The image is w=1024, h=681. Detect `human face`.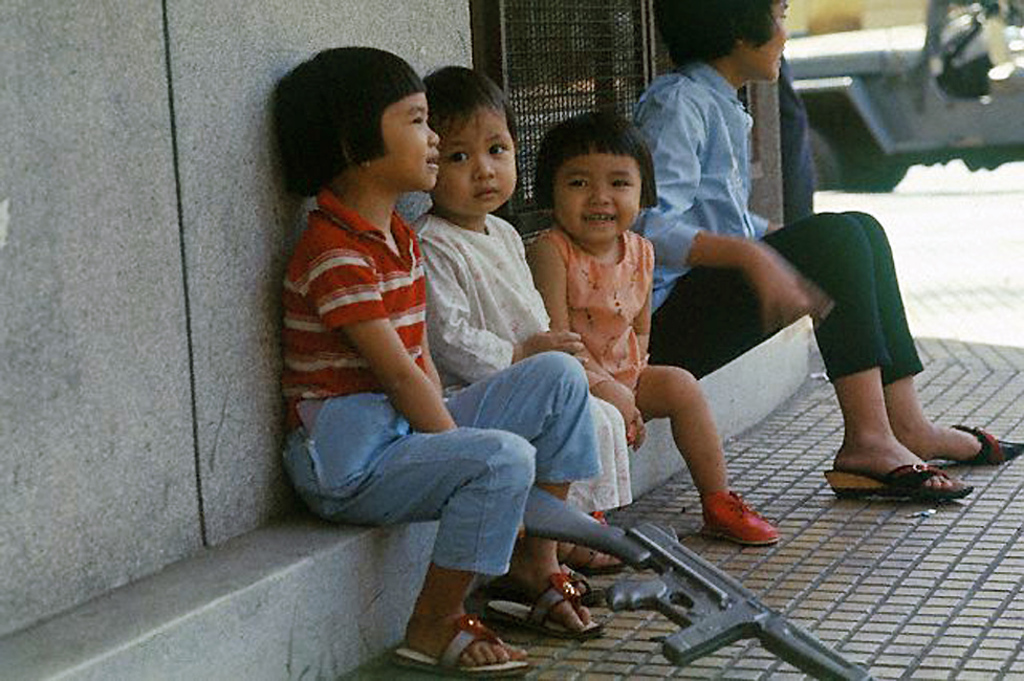
Detection: [439, 104, 519, 216].
